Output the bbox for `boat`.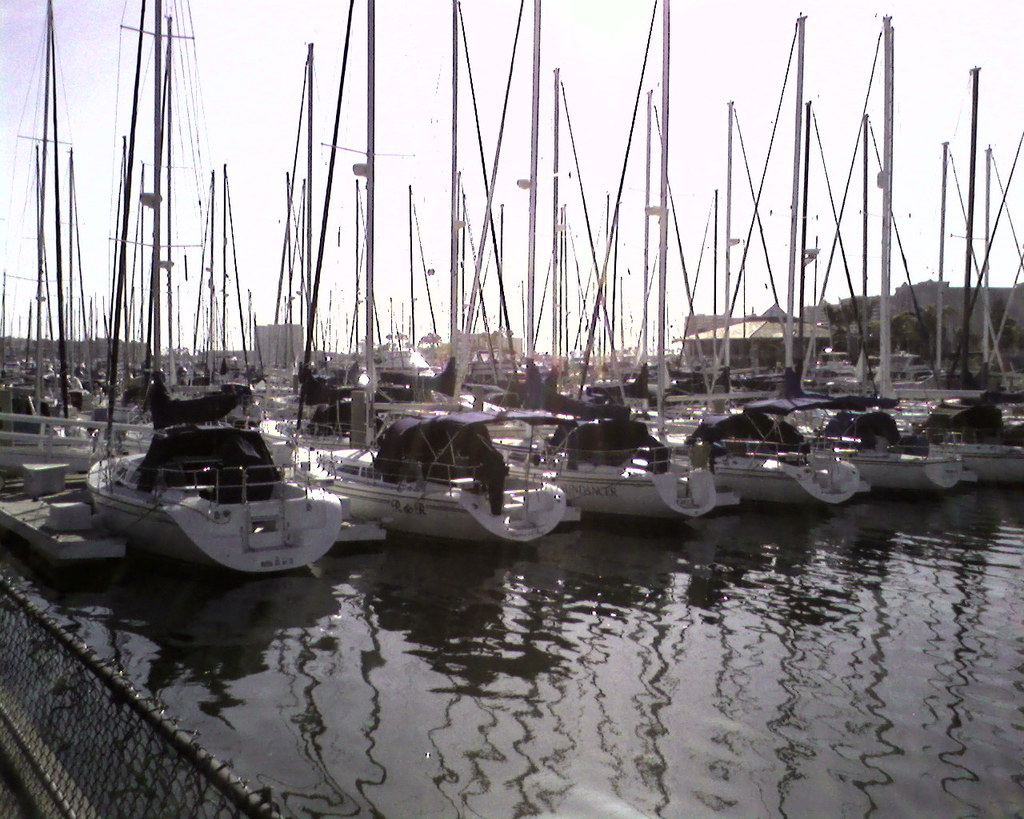
region(100, 129, 152, 393).
